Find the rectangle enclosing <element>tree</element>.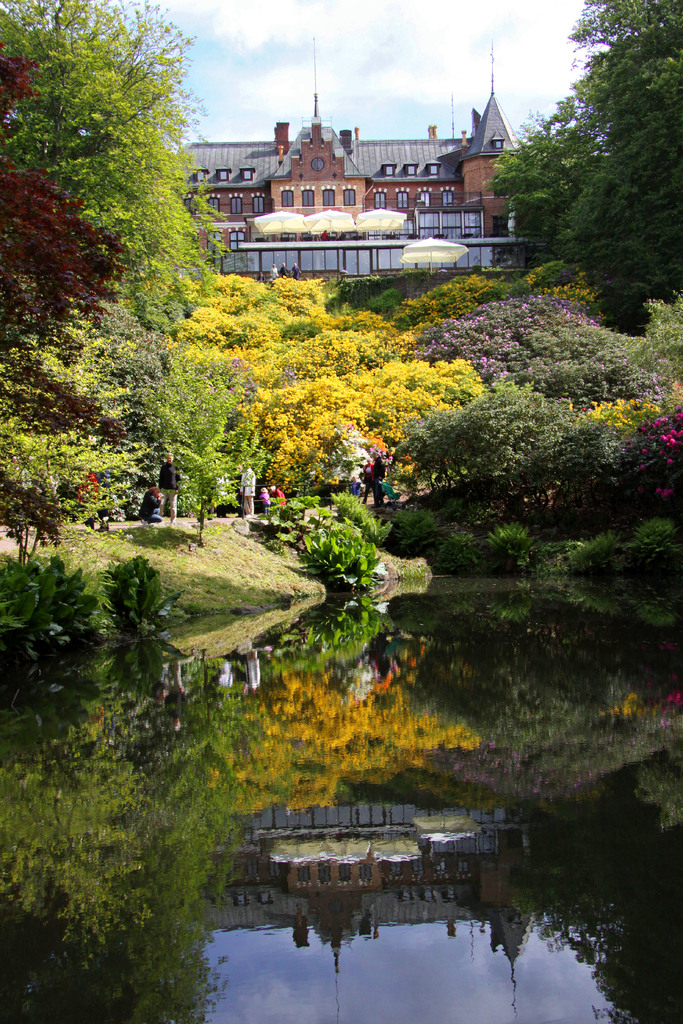
(x1=0, y1=0, x2=229, y2=335).
